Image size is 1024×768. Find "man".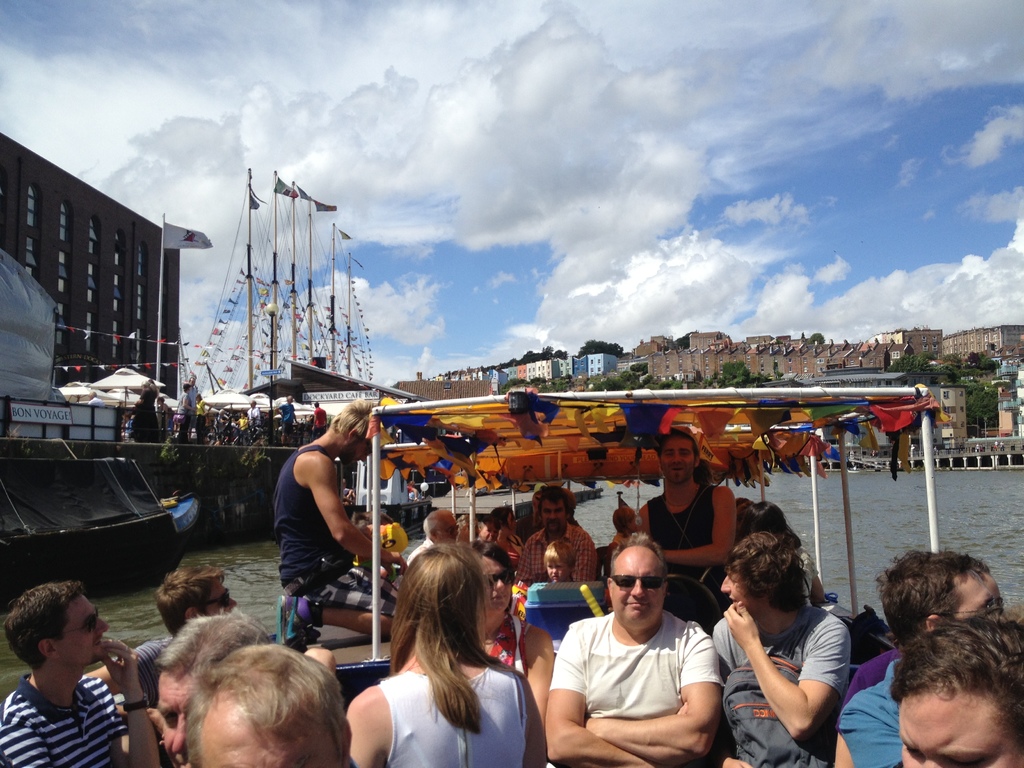
{"left": 154, "top": 605, "right": 280, "bottom": 767}.
